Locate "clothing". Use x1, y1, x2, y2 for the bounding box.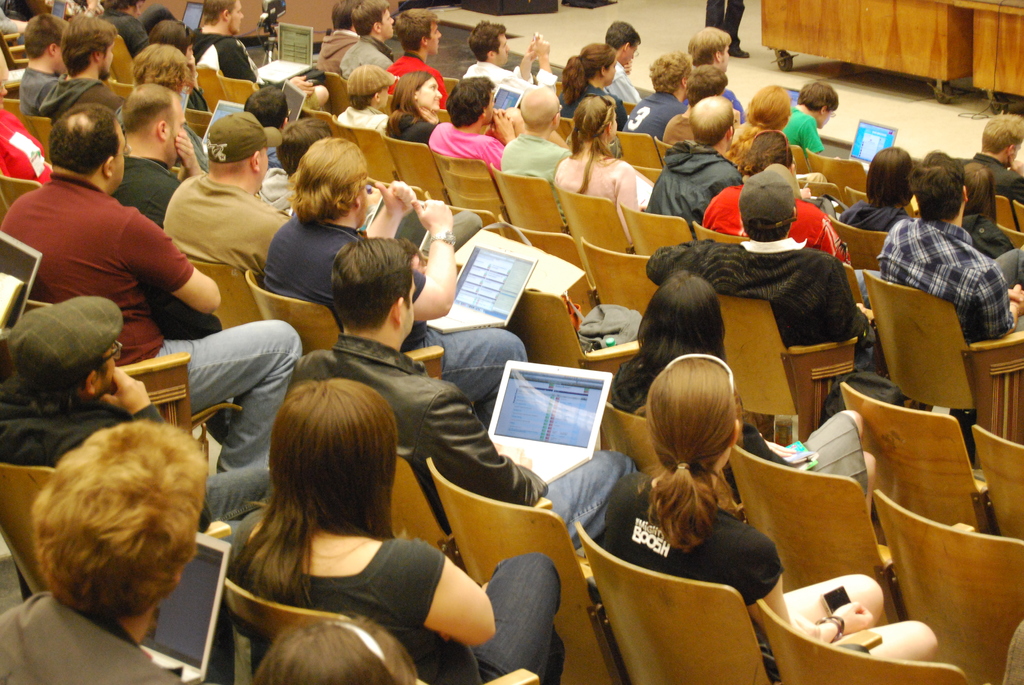
844, 197, 908, 232.
